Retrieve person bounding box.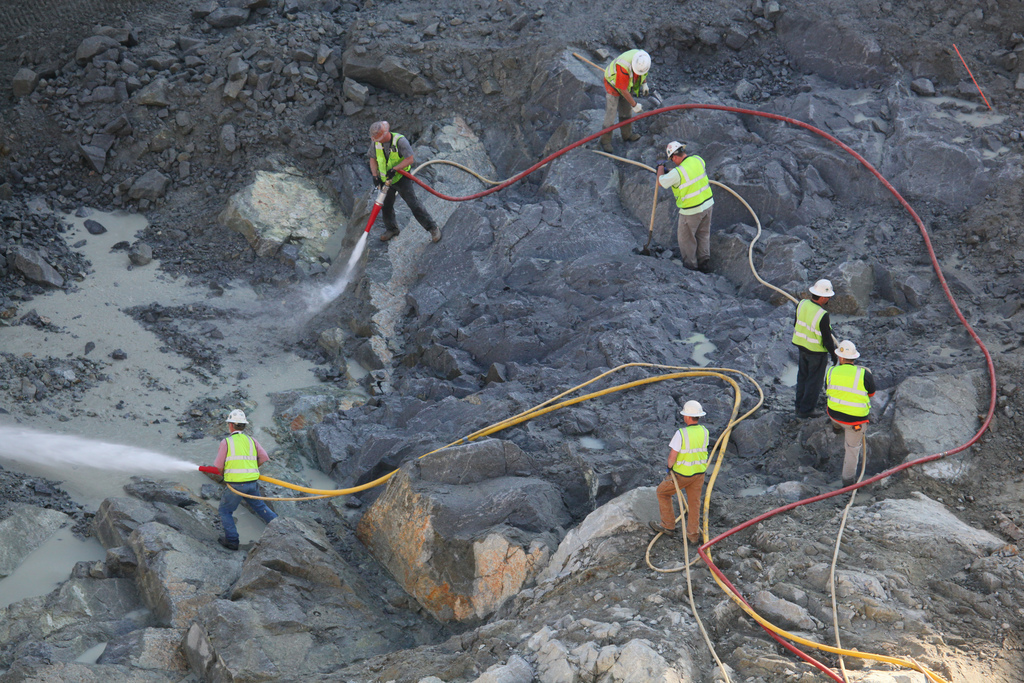
Bounding box: bbox(656, 134, 721, 283).
